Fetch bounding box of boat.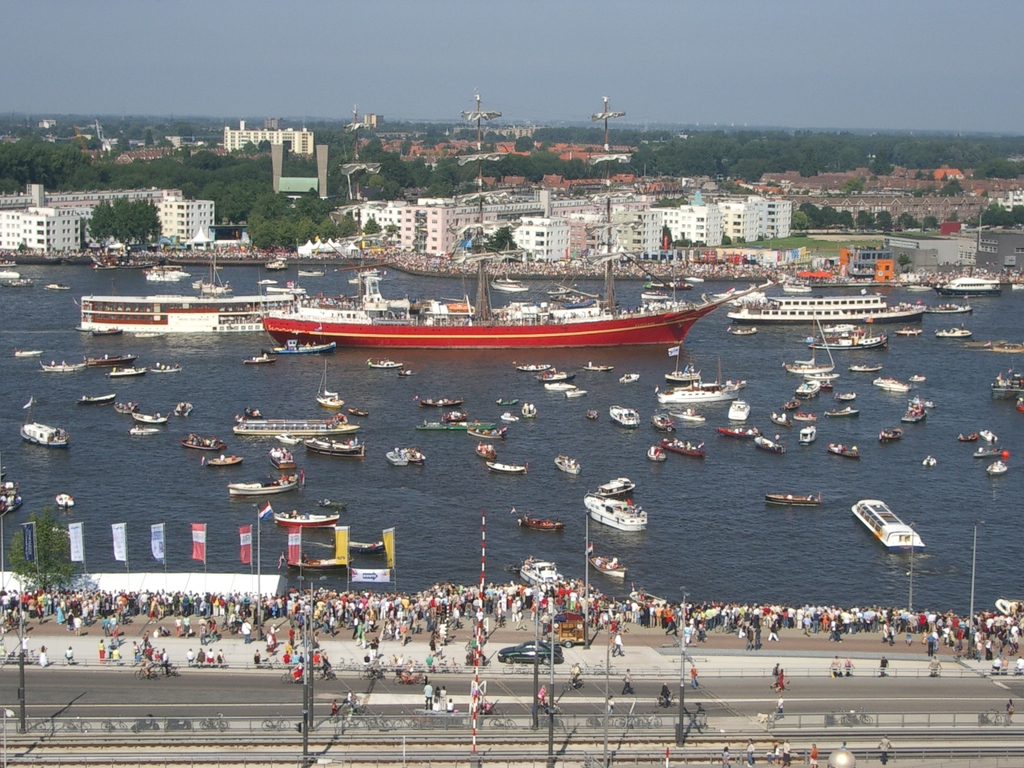
Bbox: [x1=784, y1=396, x2=799, y2=410].
